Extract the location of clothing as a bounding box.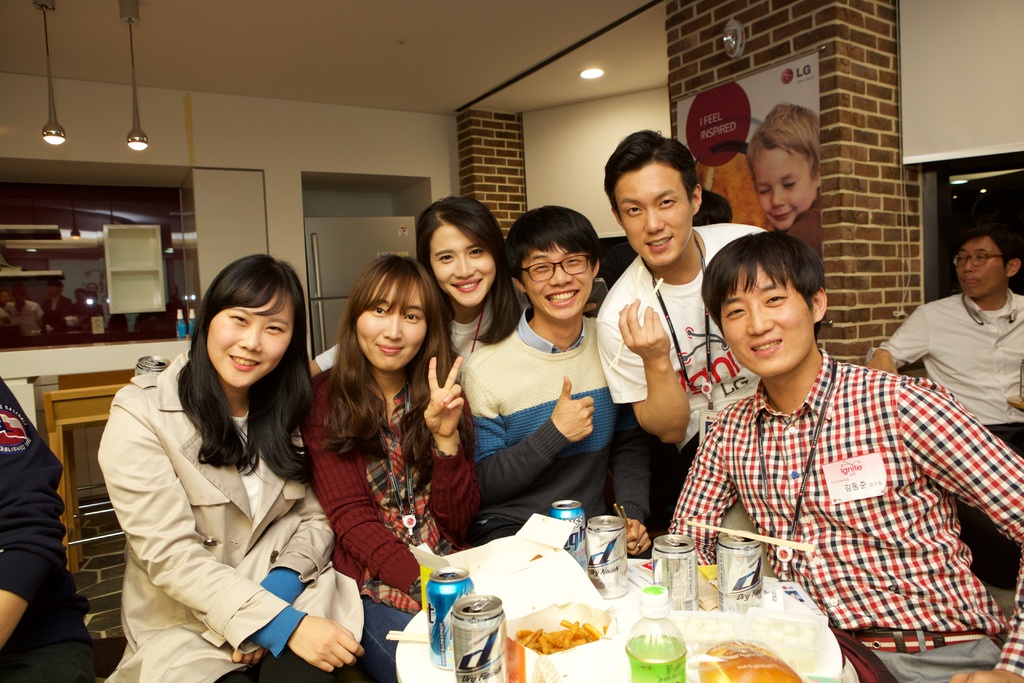
bbox=(104, 346, 402, 682).
